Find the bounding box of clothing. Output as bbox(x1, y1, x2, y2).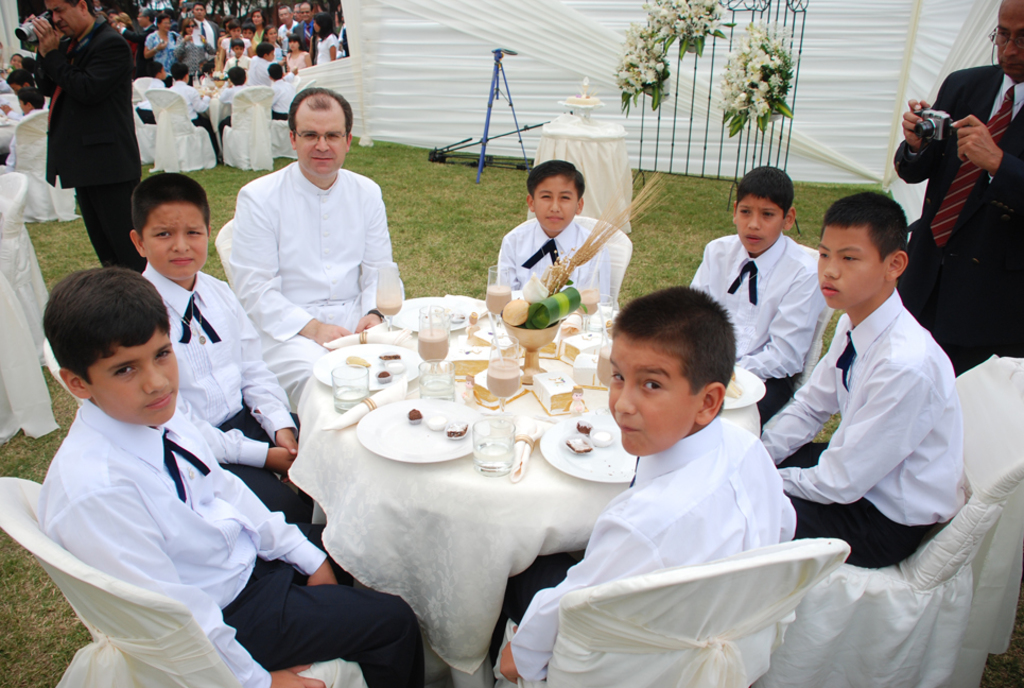
bbox(897, 64, 1023, 374).
